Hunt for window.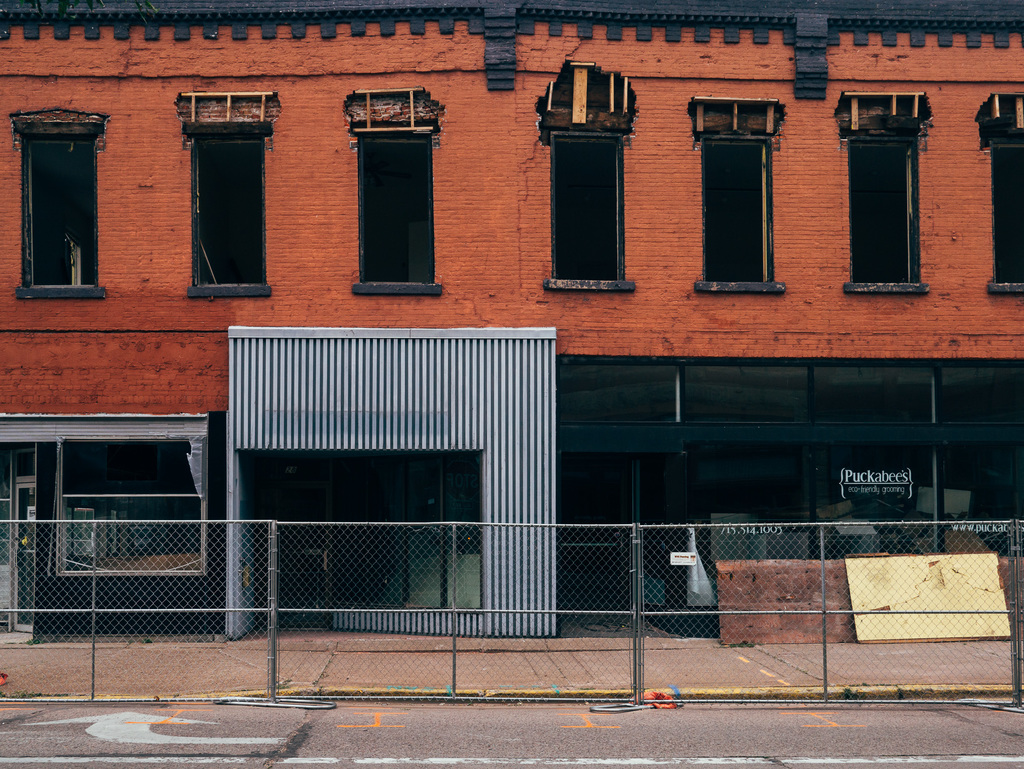
Hunted down at left=17, top=135, right=95, bottom=290.
